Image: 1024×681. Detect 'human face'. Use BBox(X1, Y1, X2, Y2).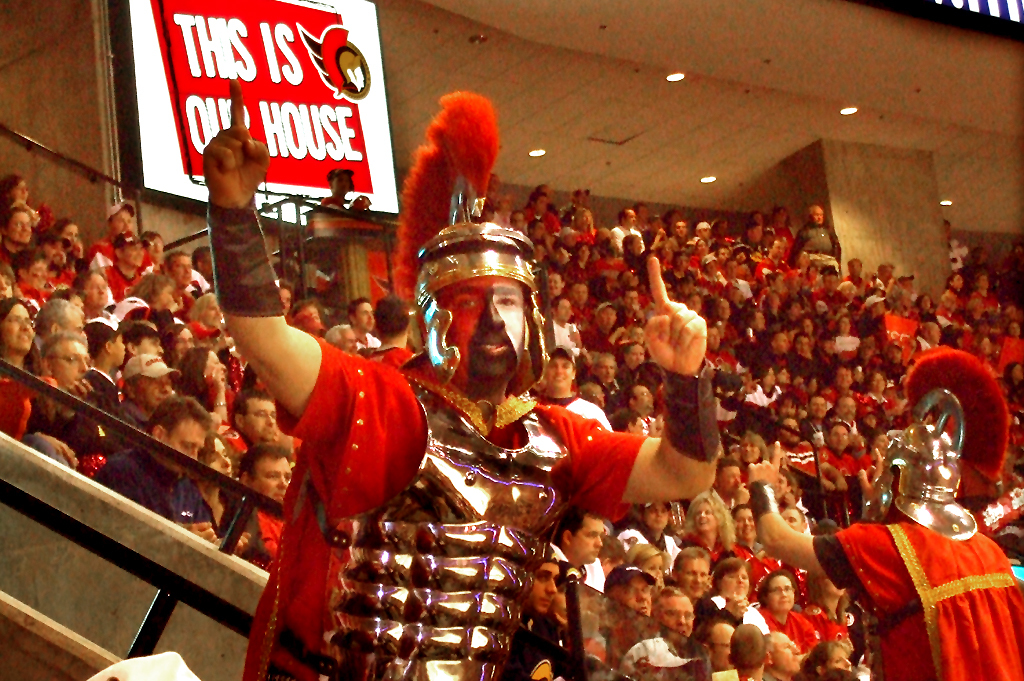
BBox(837, 367, 852, 384).
